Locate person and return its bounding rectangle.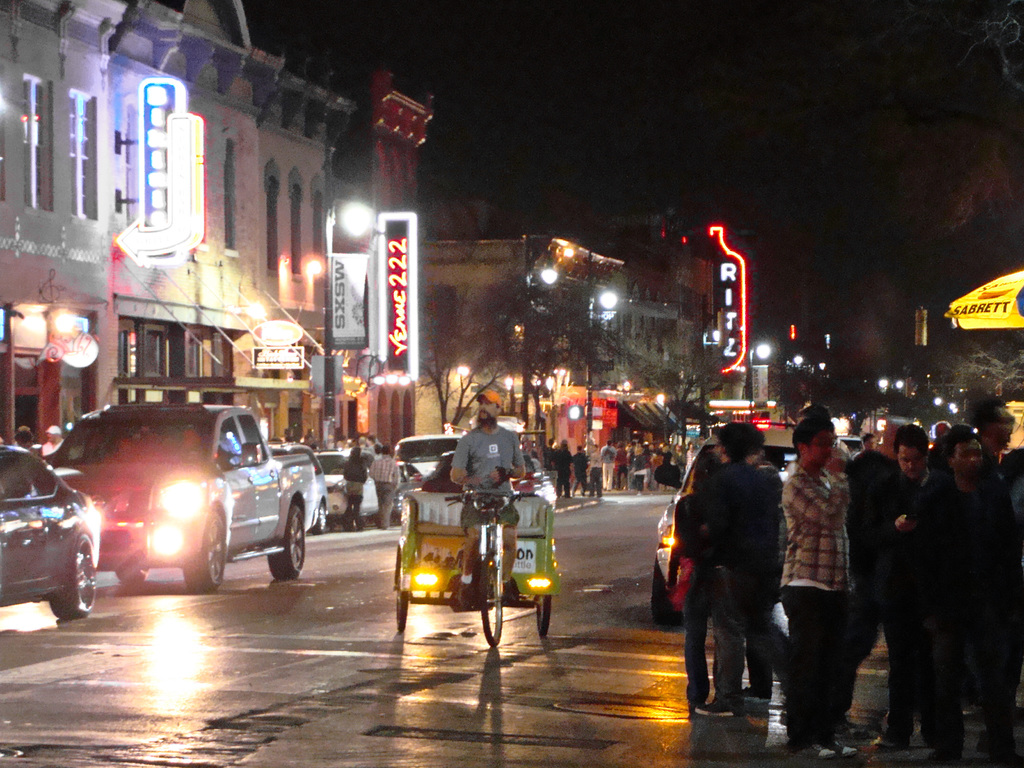
{"x1": 48, "y1": 424, "x2": 62, "y2": 456}.
